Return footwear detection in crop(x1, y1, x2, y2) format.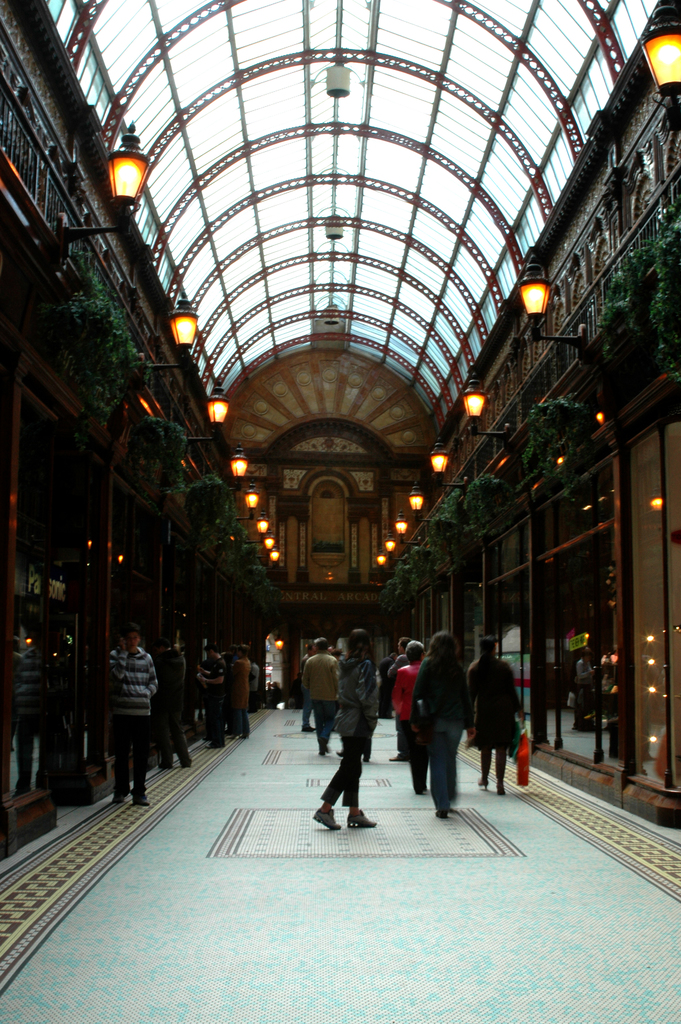
crop(345, 807, 379, 828).
